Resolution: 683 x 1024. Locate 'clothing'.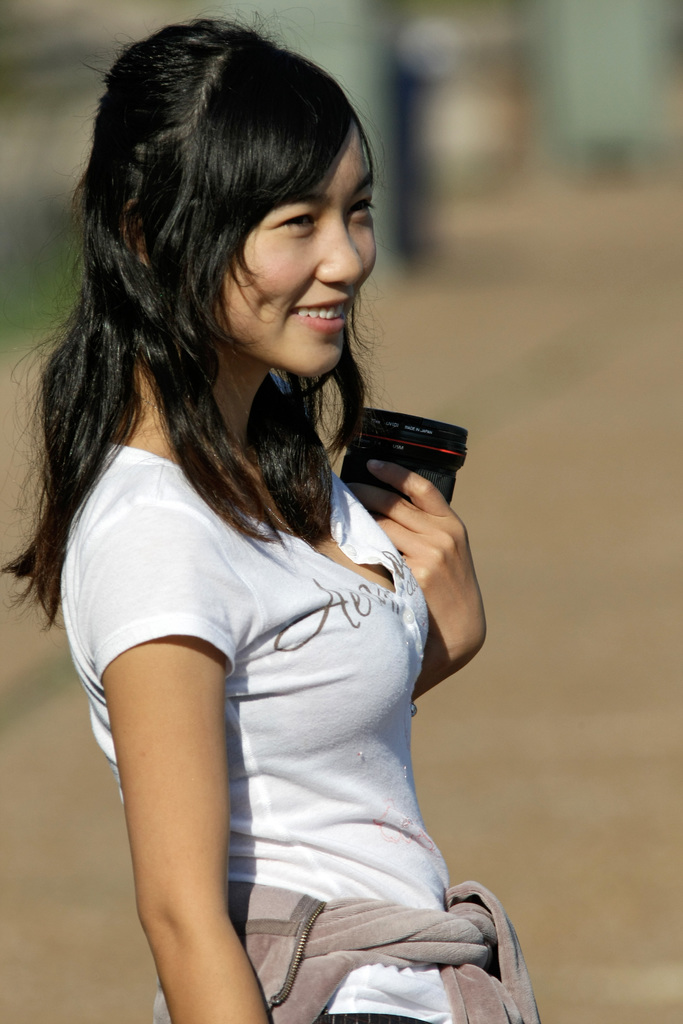
box=[58, 435, 547, 1023].
